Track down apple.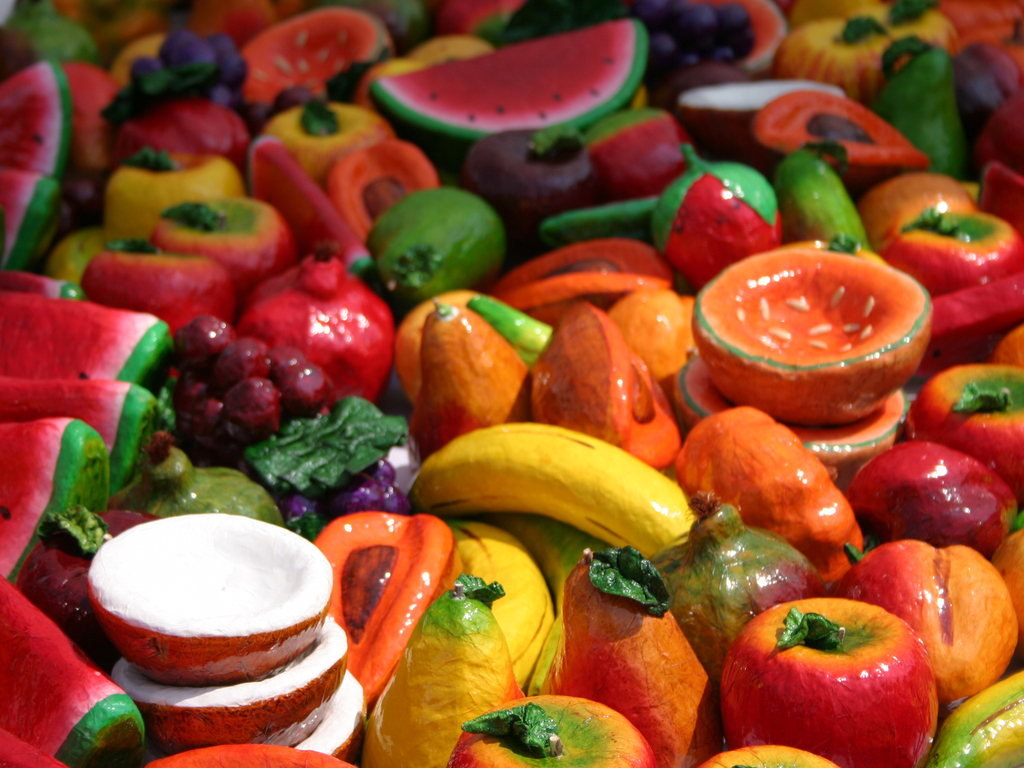
Tracked to region(54, 232, 128, 291).
